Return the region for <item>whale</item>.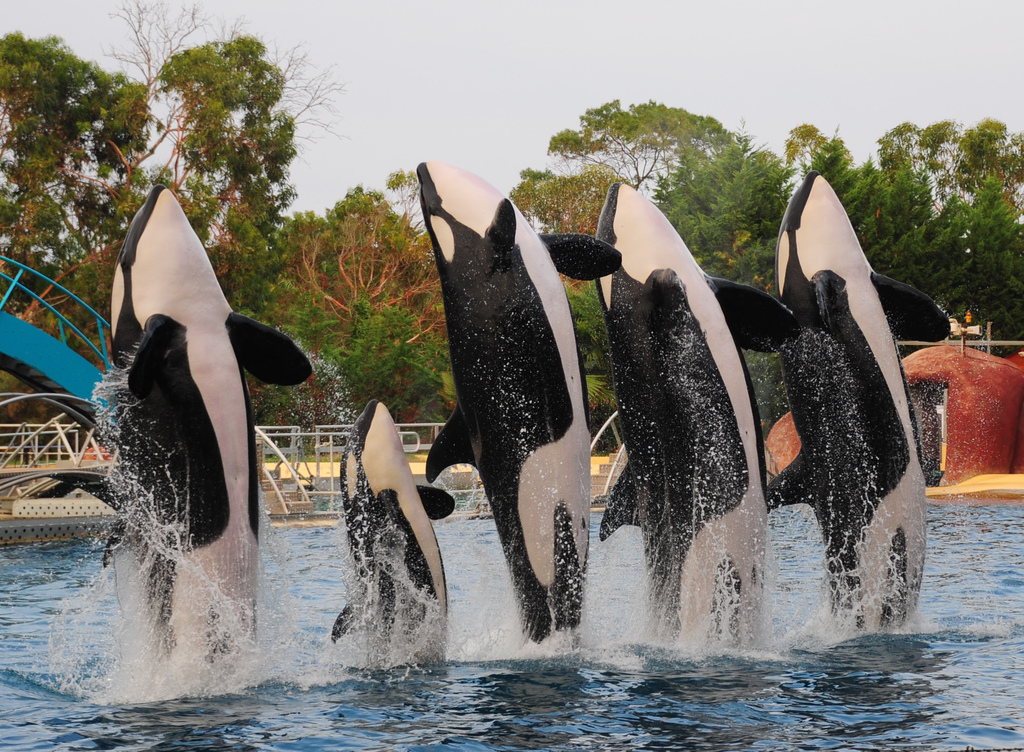
[93, 160, 277, 669].
